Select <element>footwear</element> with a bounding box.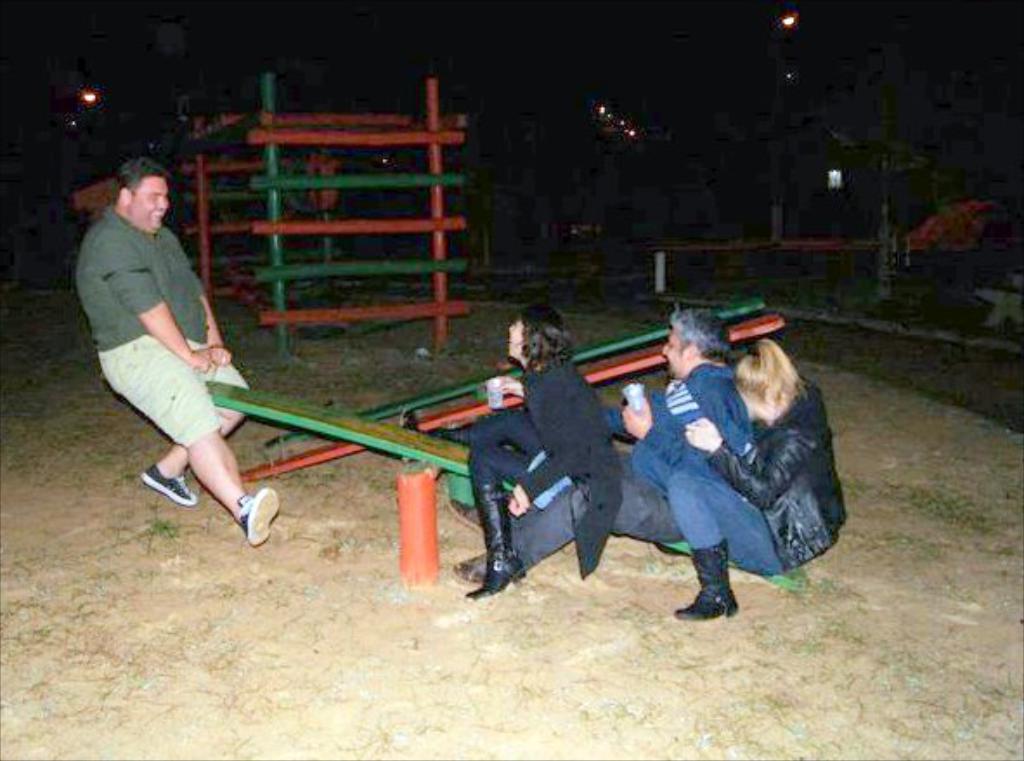
crop(442, 496, 480, 536).
